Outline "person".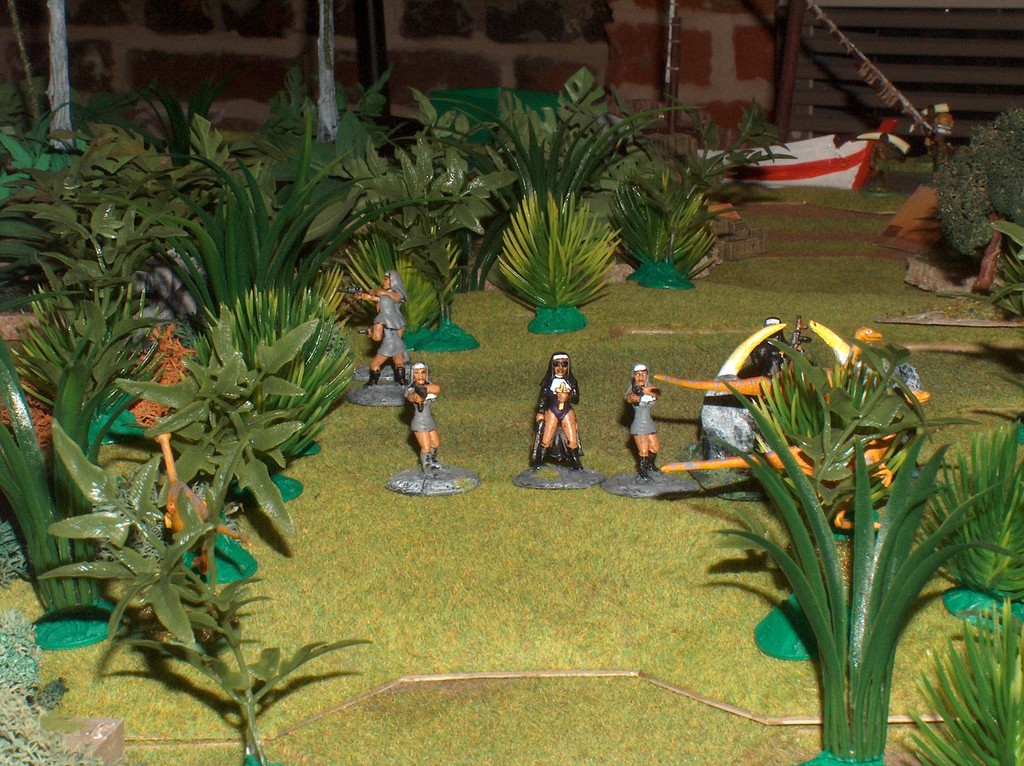
Outline: <region>360, 294, 410, 387</region>.
